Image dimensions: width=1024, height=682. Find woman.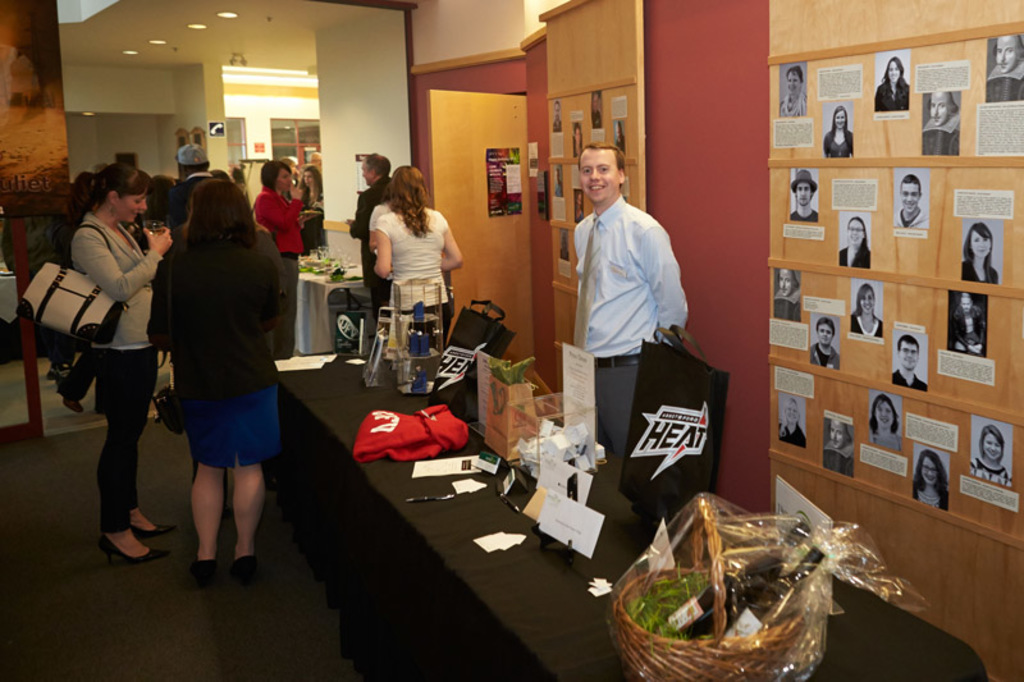
[left=819, top=106, right=856, bottom=159].
